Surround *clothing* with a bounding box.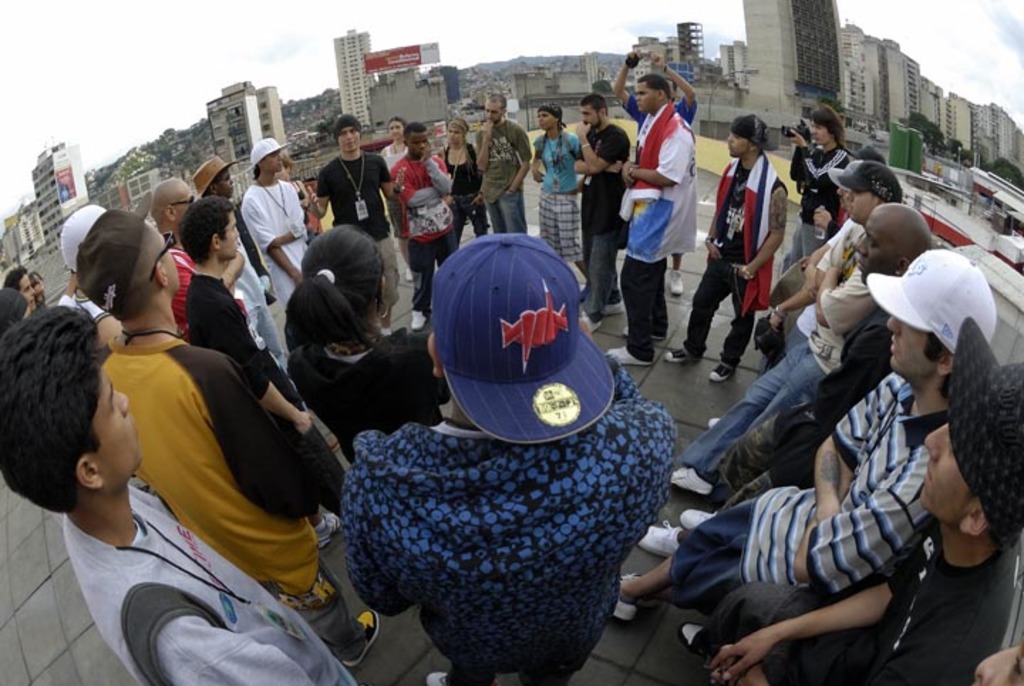
left=87, top=332, right=368, bottom=662.
